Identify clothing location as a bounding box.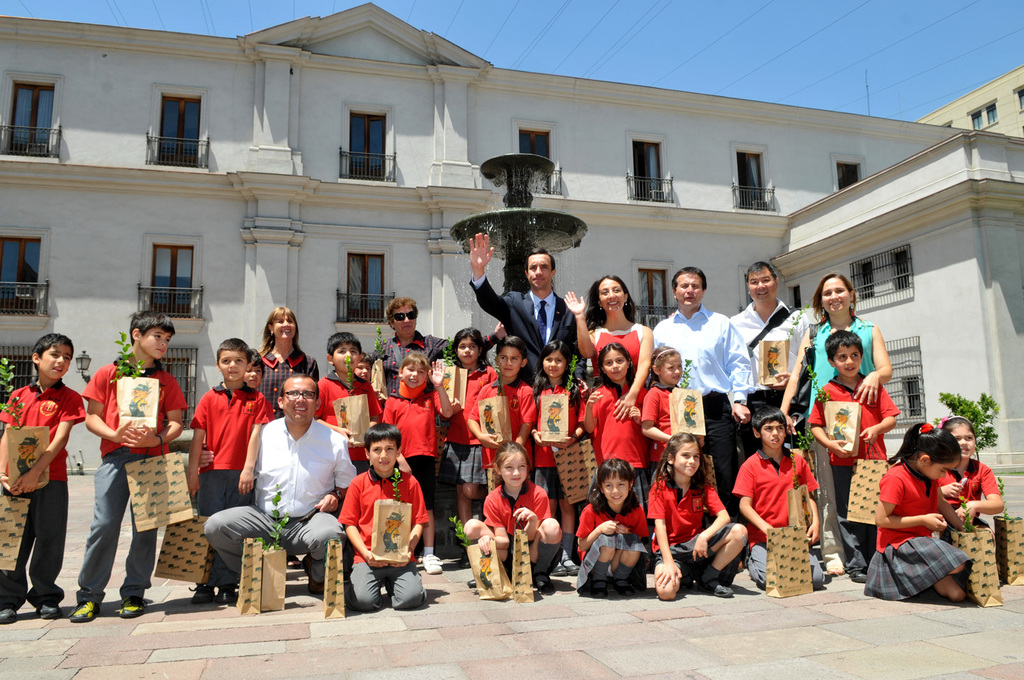
BBox(653, 313, 748, 506).
